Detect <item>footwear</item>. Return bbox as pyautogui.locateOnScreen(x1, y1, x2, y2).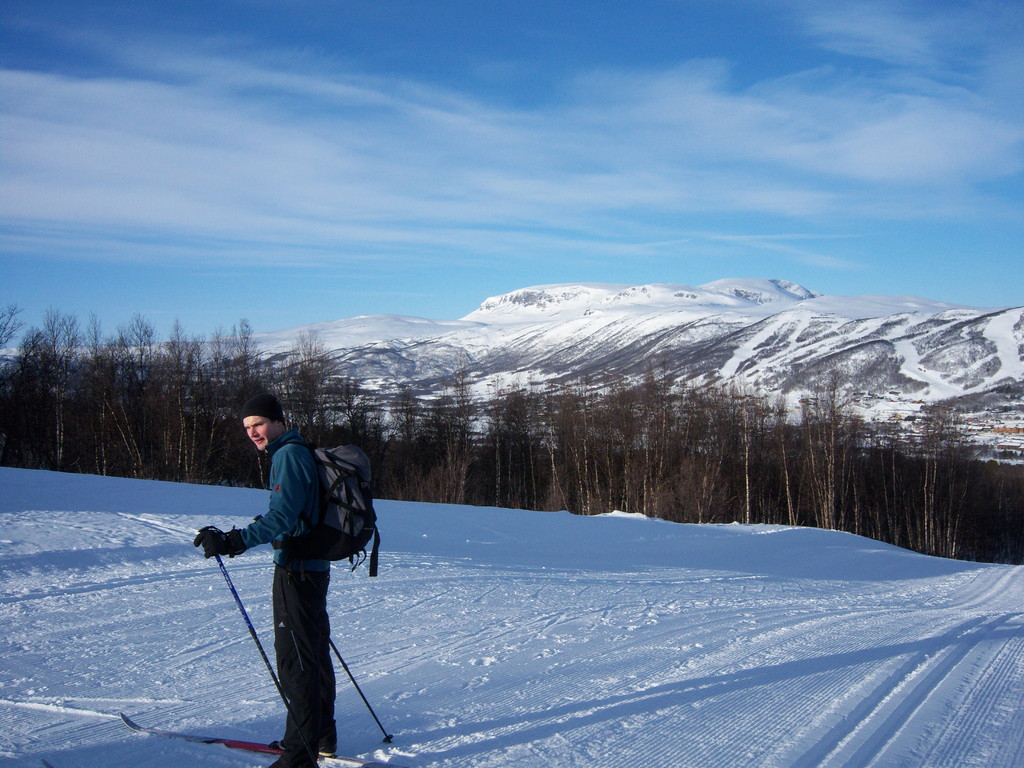
pyautogui.locateOnScreen(267, 739, 314, 767).
